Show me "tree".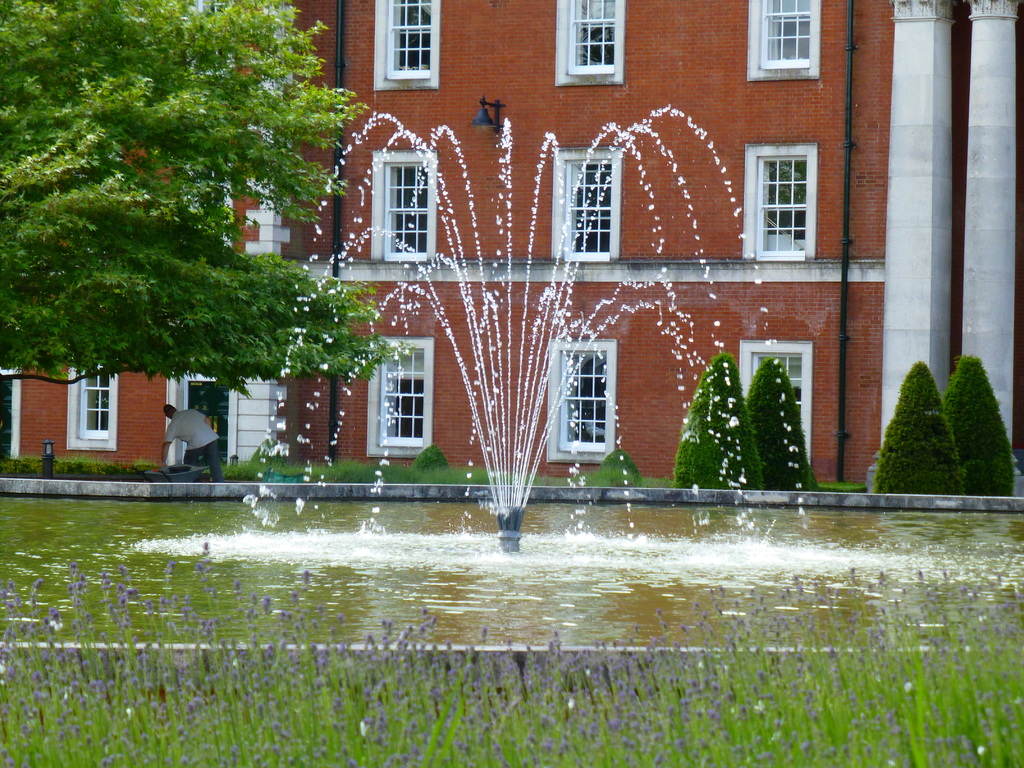
"tree" is here: 593/447/642/483.
